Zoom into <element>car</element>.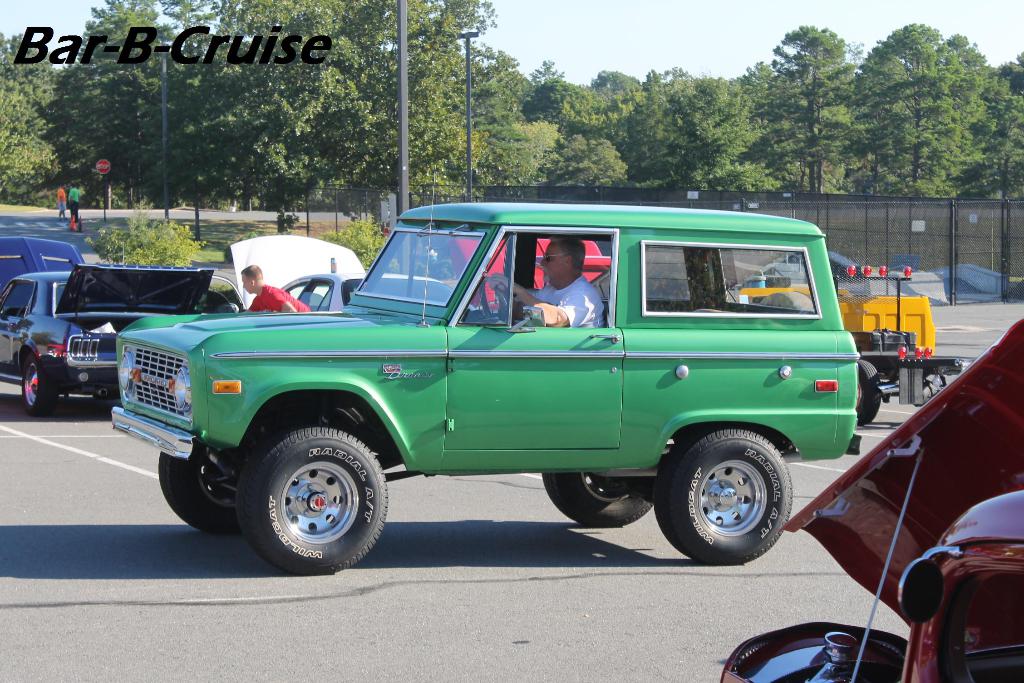
Zoom target: [left=230, top=236, right=463, bottom=309].
